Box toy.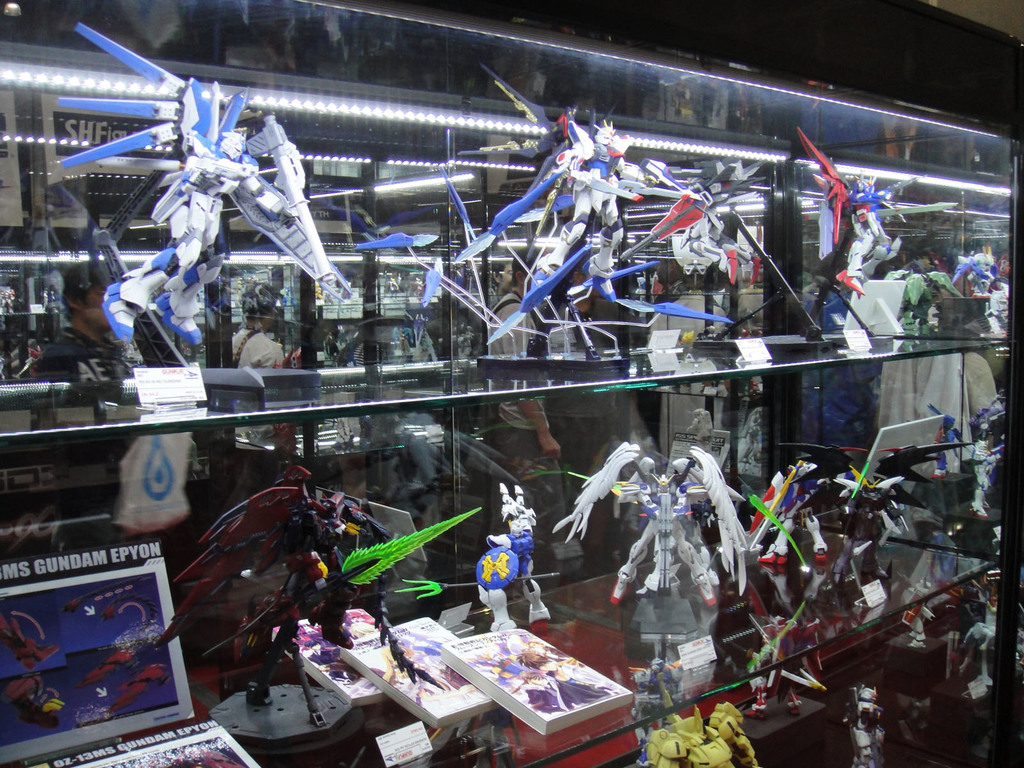
{"x1": 812, "y1": 467, "x2": 911, "y2": 632}.
